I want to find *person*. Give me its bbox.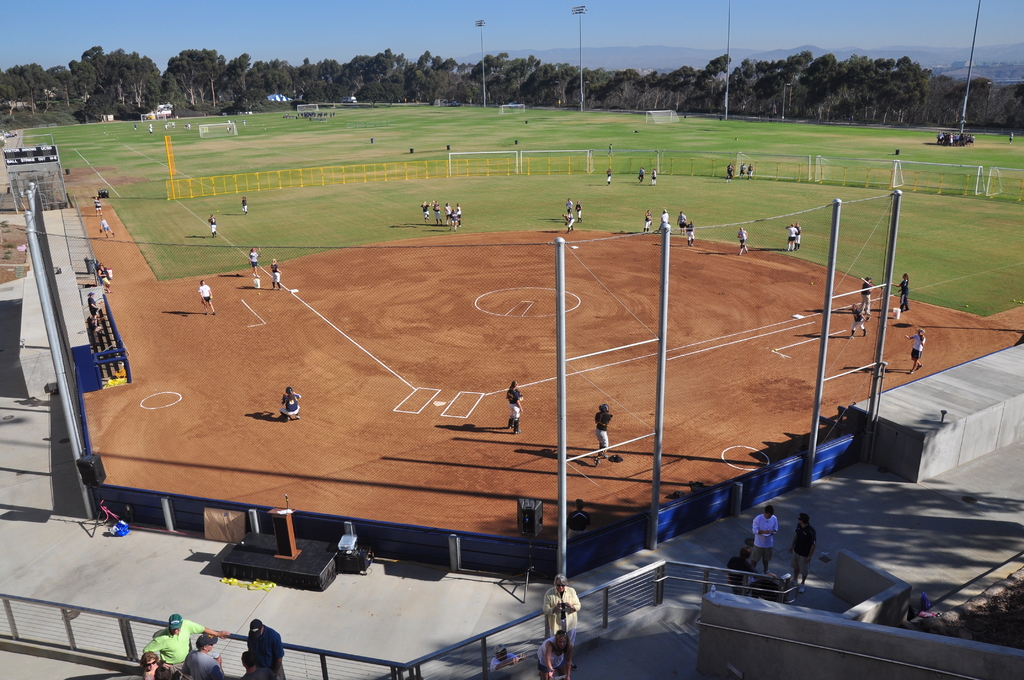
l=270, t=256, r=283, b=289.
